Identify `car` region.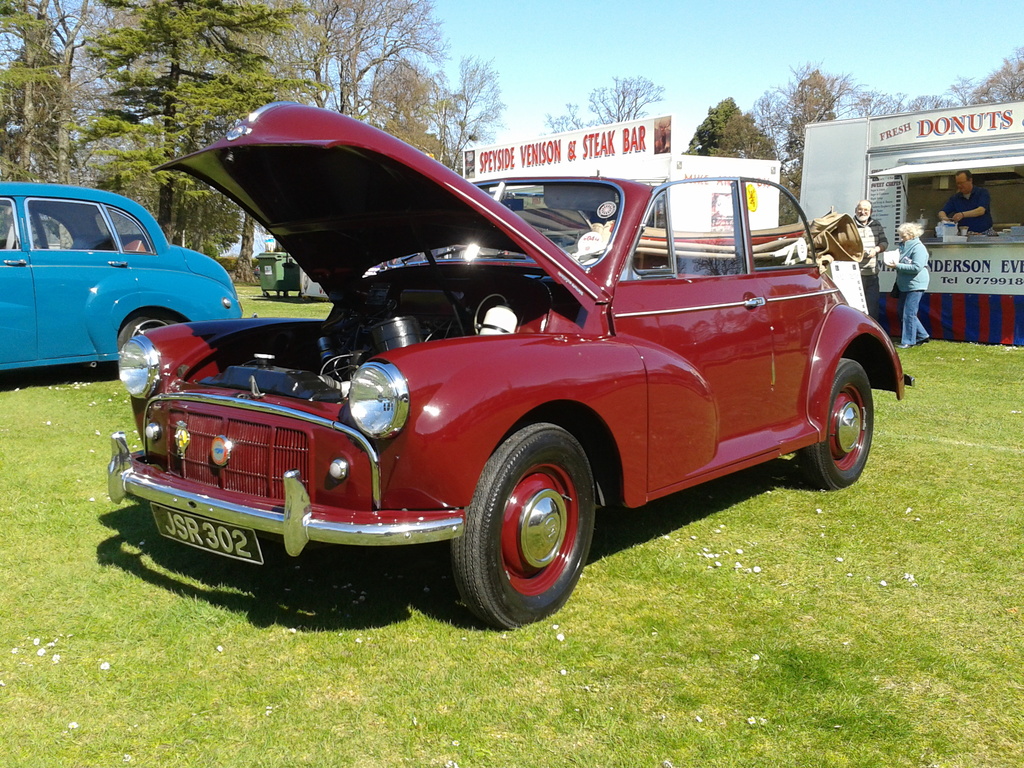
Region: (left=0, top=177, right=242, bottom=372).
